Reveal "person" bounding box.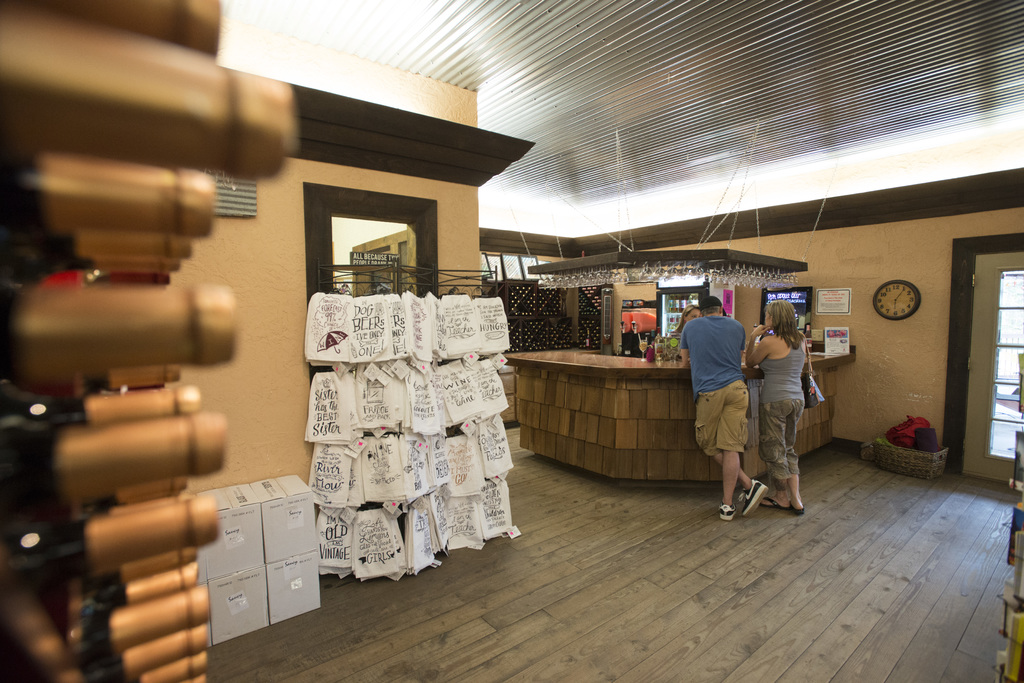
Revealed: x1=739, y1=294, x2=806, y2=518.
